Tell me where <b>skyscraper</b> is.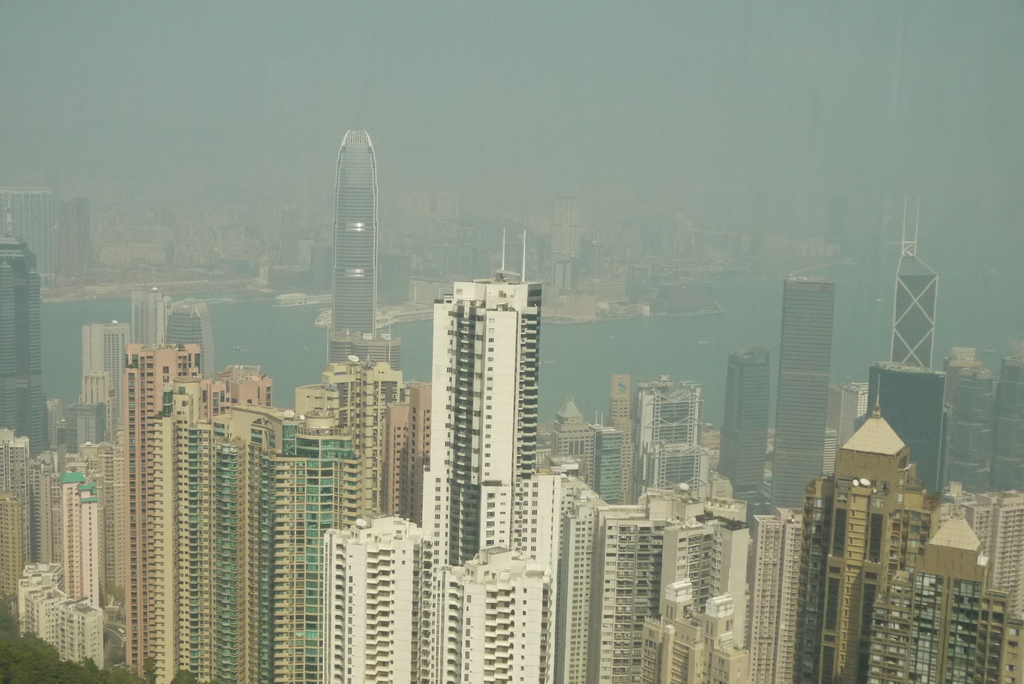
<b>skyscraper</b> is at {"x1": 993, "y1": 363, "x2": 1023, "y2": 497}.
